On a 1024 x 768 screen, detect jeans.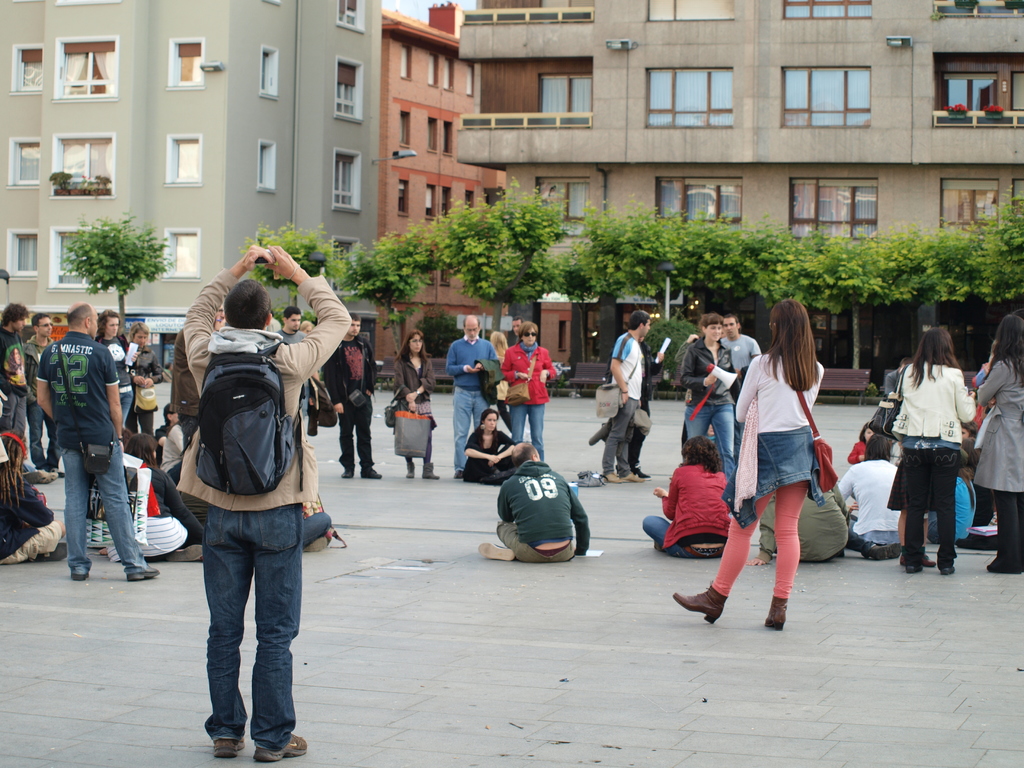
x1=687, y1=402, x2=735, y2=499.
